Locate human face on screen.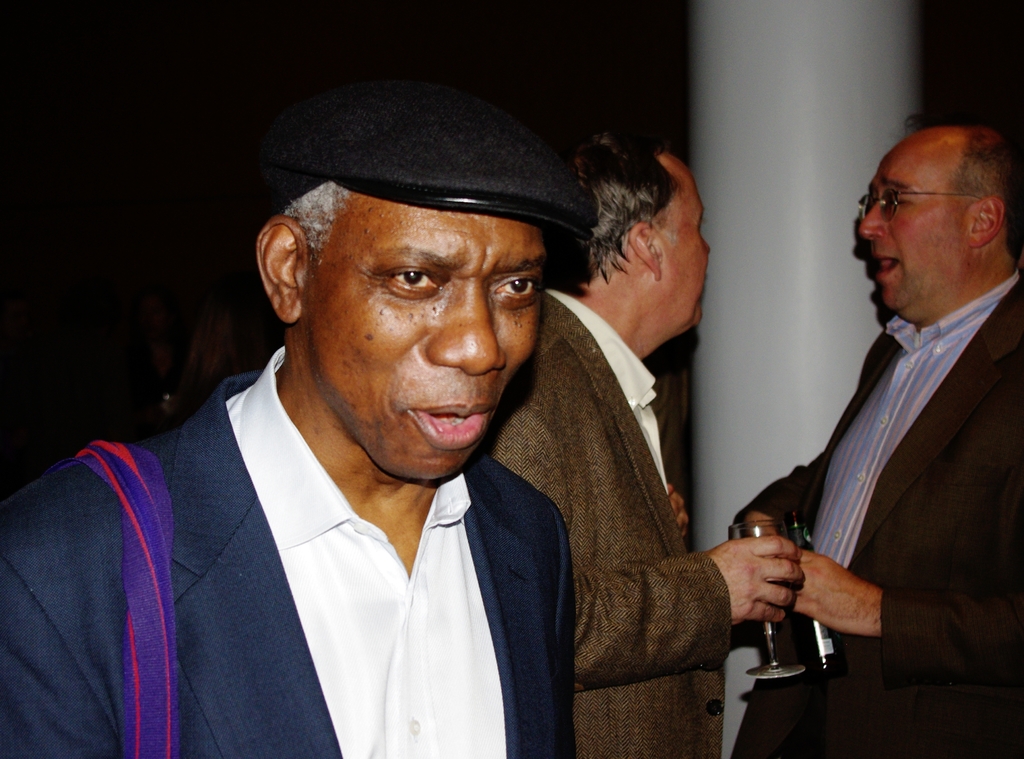
On screen at x1=664, y1=154, x2=715, y2=324.
